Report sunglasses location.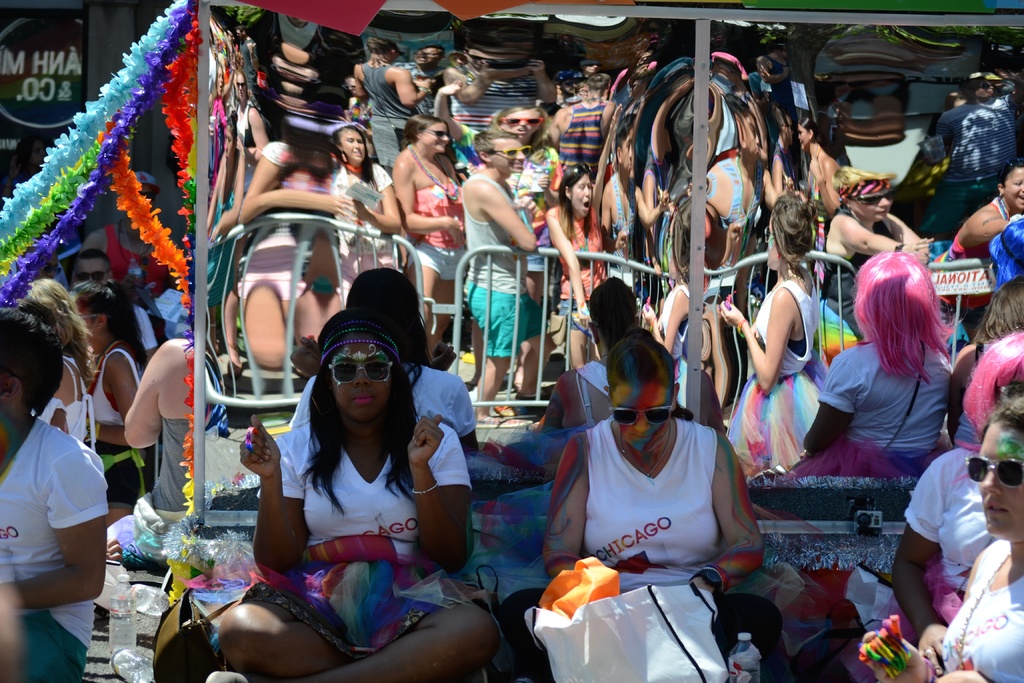
Report: <bbox>324, 358, 396, 384</bbox>.
